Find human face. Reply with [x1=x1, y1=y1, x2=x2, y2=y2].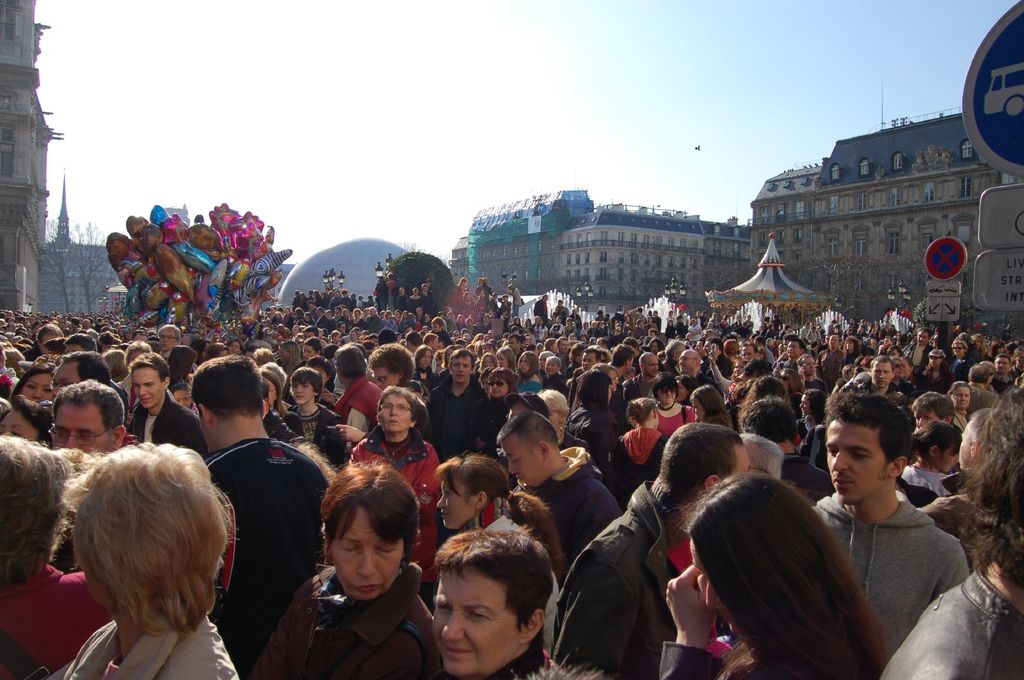
[x1=229, y1=344, x2=240, y2=354].
